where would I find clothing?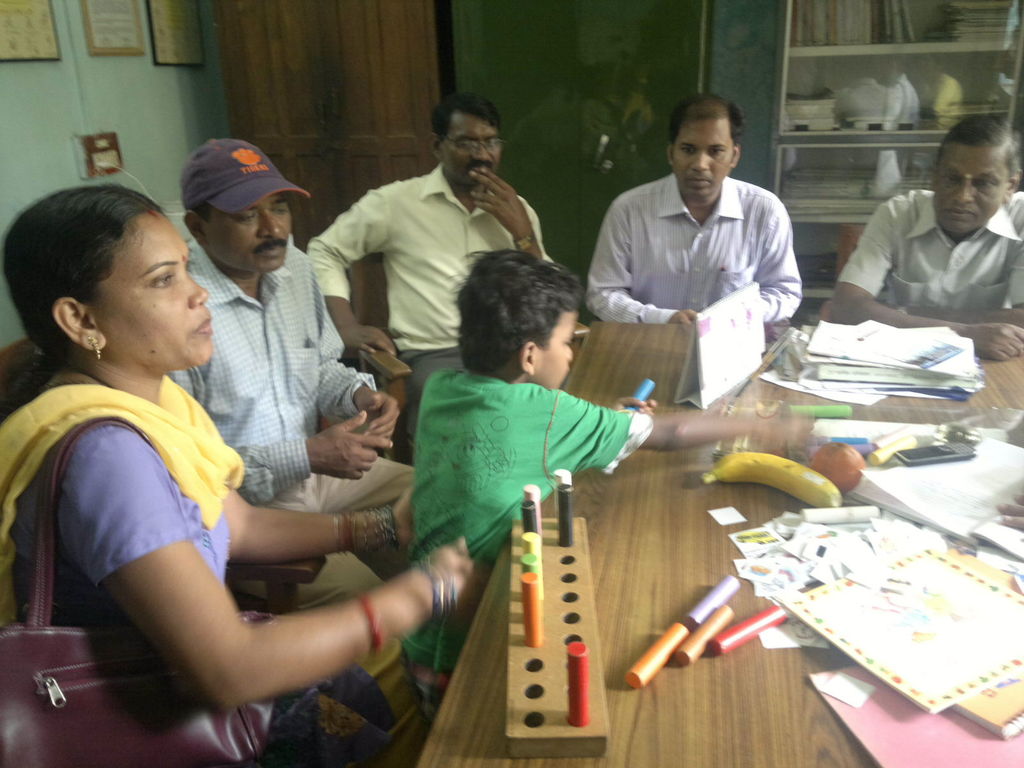
At bbox=[591, 177, 804, 324].
